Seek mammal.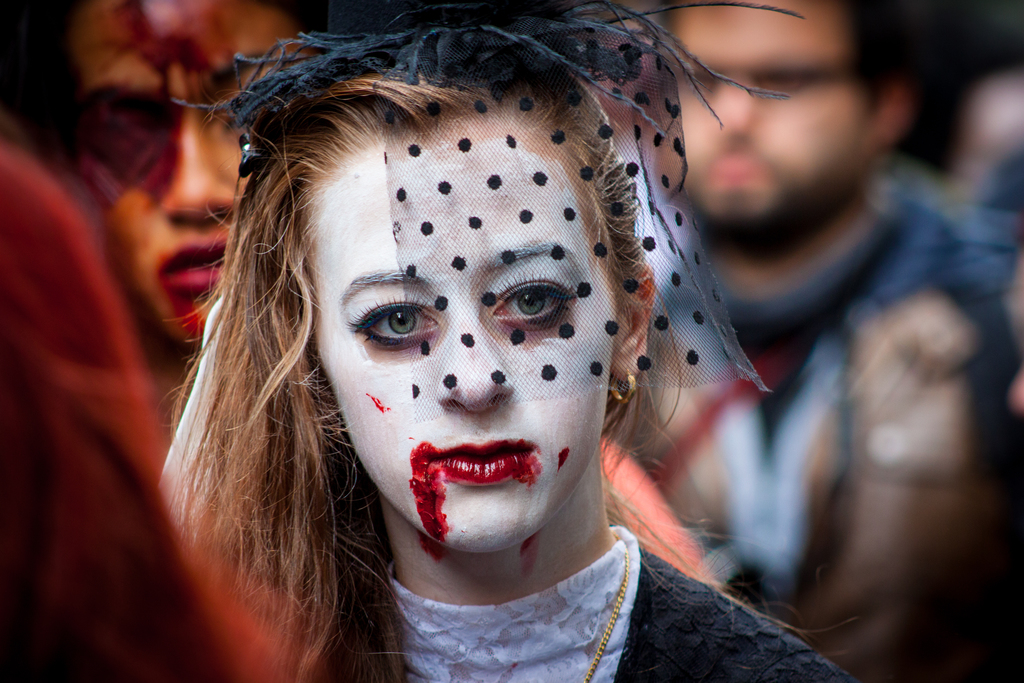
pyautogui.locateOnScreen(0, 0, 326, 348).
